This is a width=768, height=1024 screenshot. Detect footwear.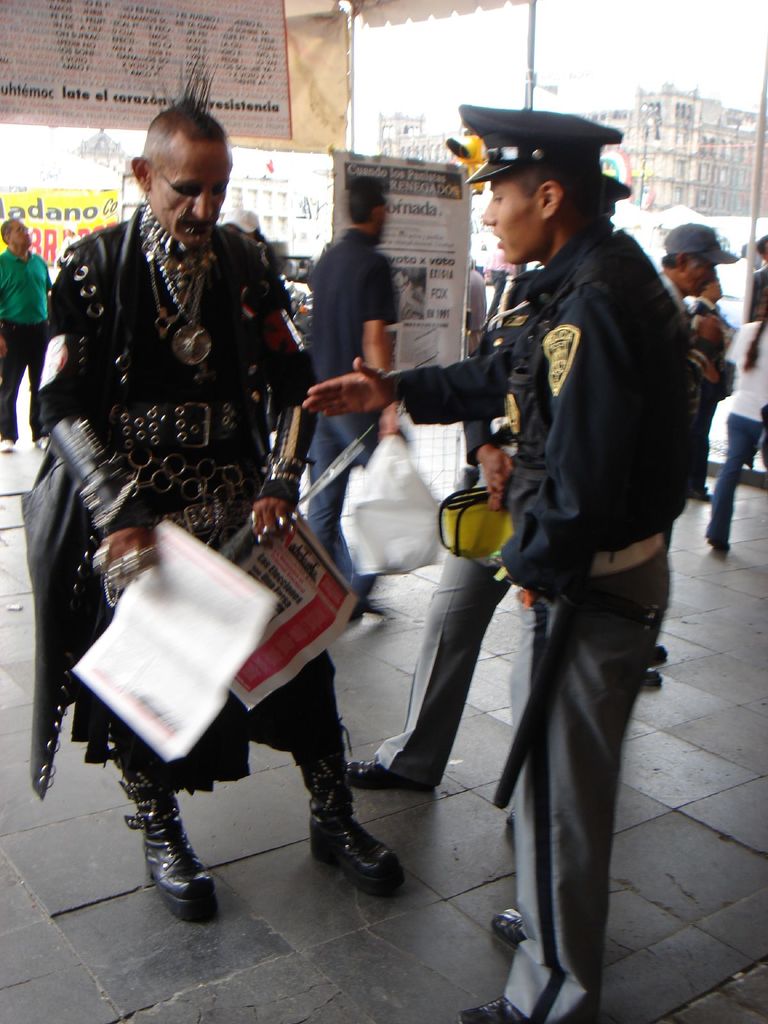
(left=305, top=736, right=394, bottom=890).
